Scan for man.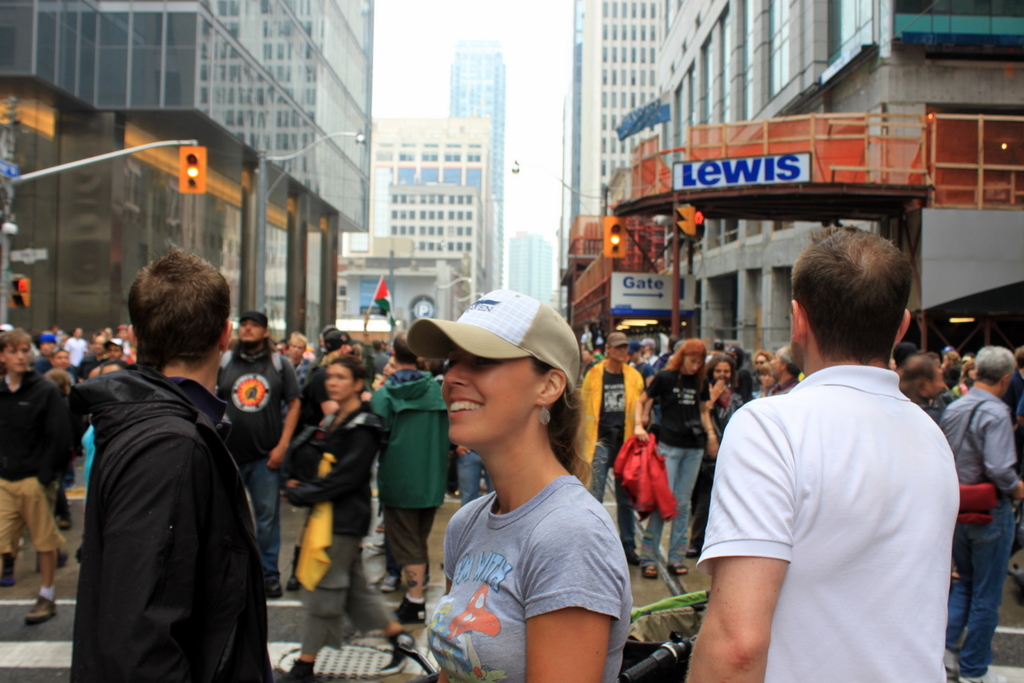
Scan result: left=370, top=332, right=464, bottom=627.
